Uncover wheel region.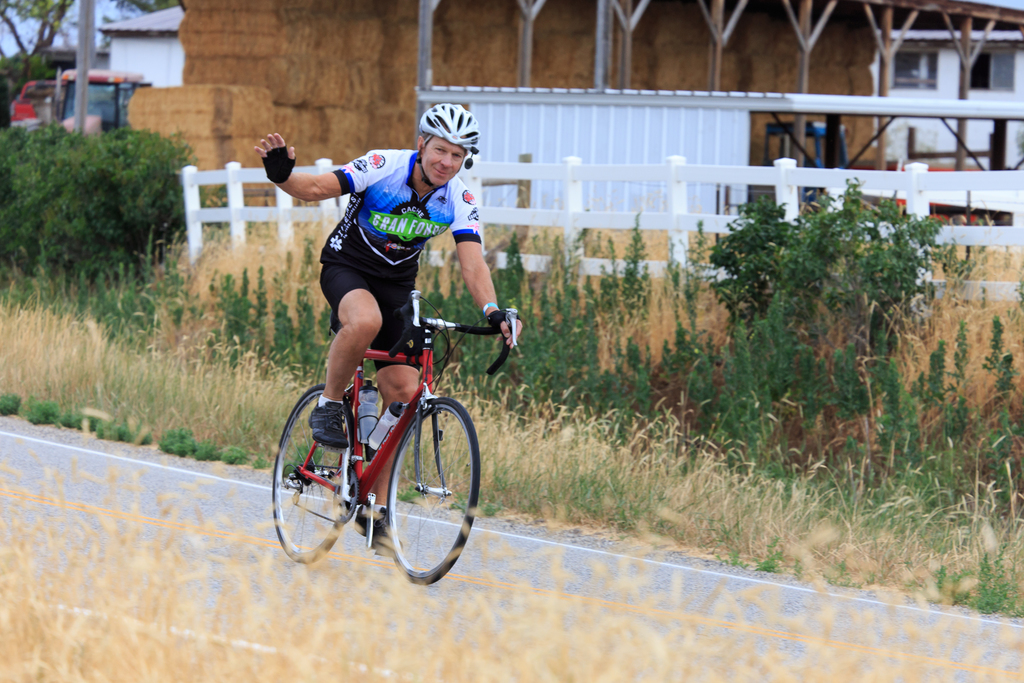
Uncovered: detection(362, 386, 470, 588).
